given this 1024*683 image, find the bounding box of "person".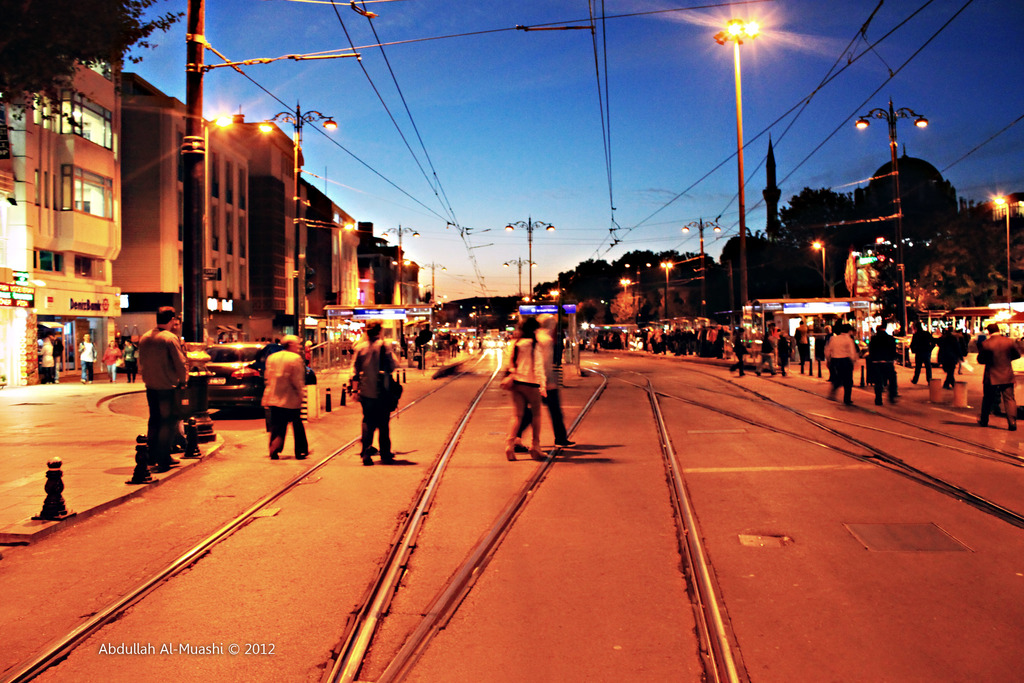
726 326 751 377.
